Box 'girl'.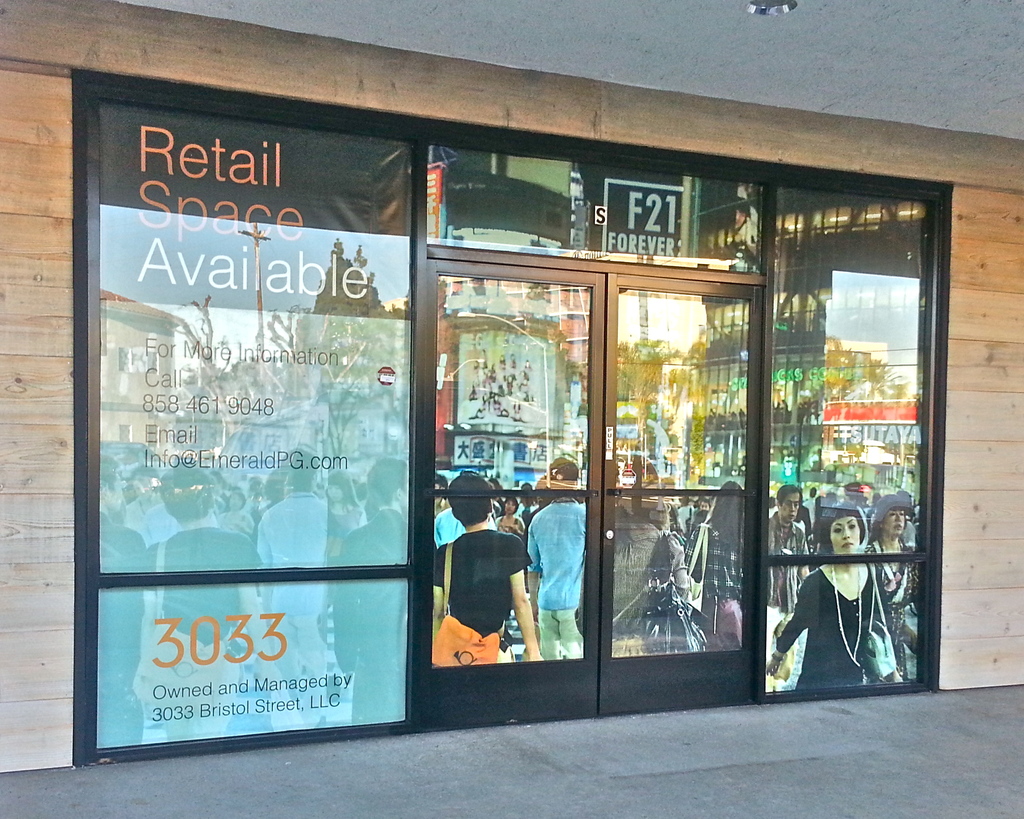
crop(488, 498, 527, 538).
